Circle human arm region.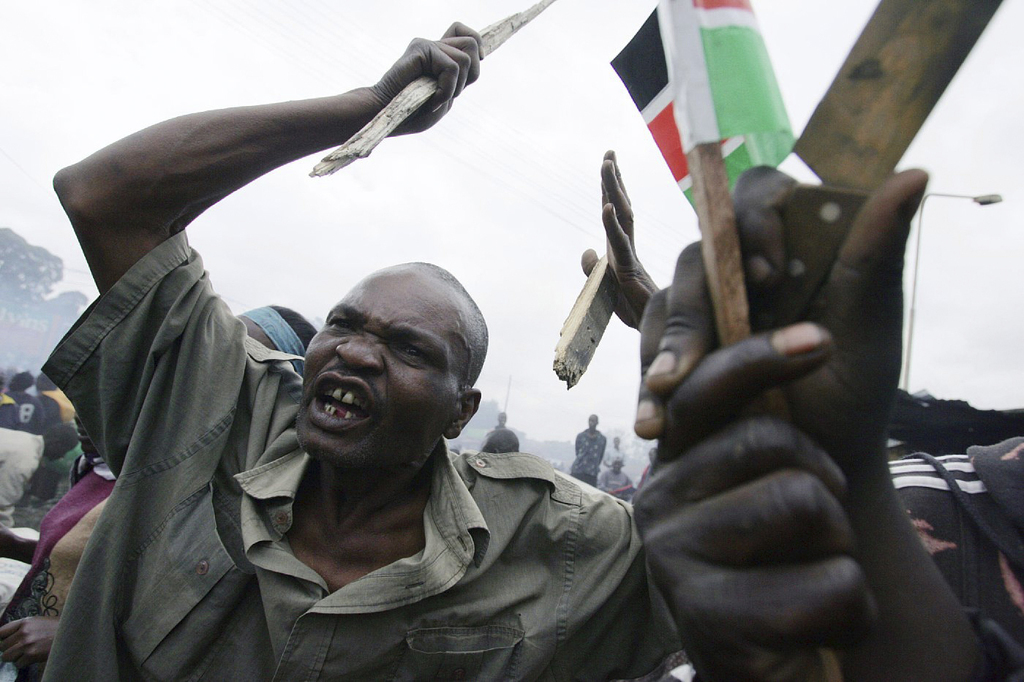
Region: {"left": 632, "top": 307, "right": 922, "bottom": 681}.
